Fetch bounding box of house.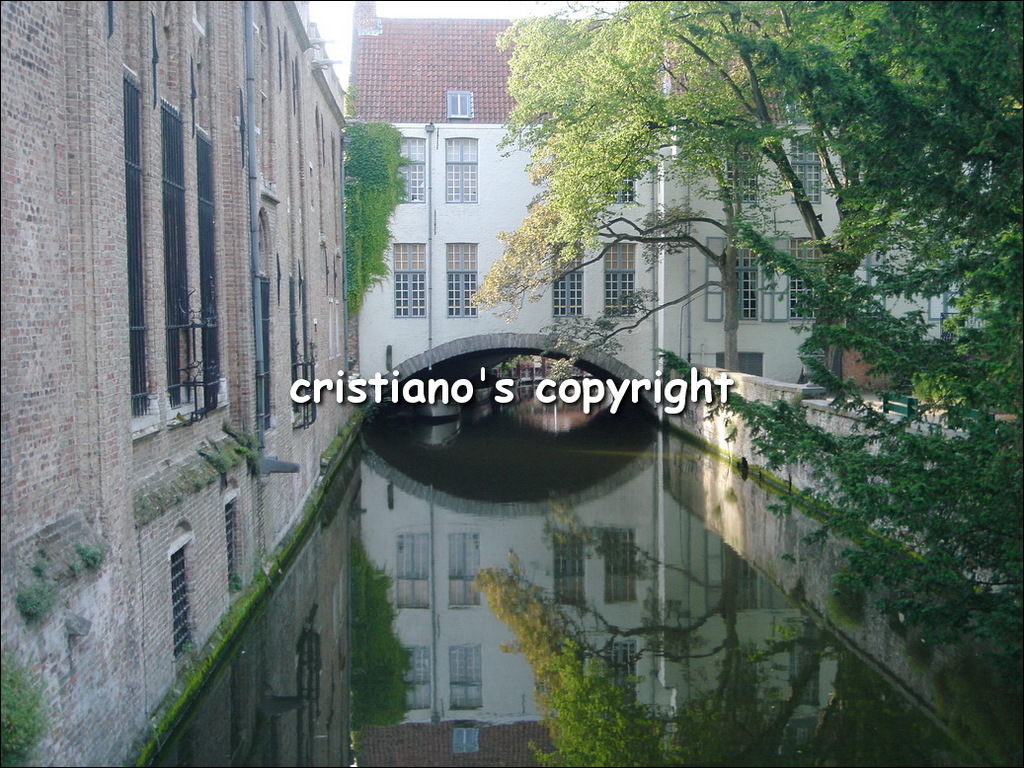
Bbox: bbox(670, 0, 1023, 389).
